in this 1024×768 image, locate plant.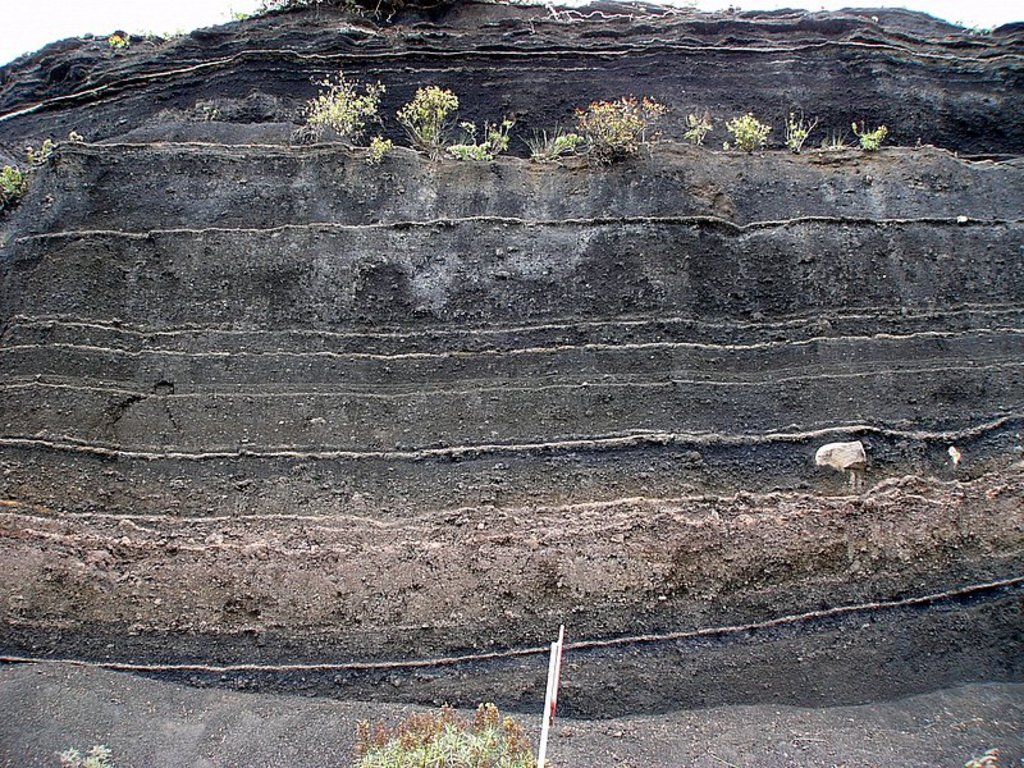
Bounding box: <box>851,122,891,150</box>.
